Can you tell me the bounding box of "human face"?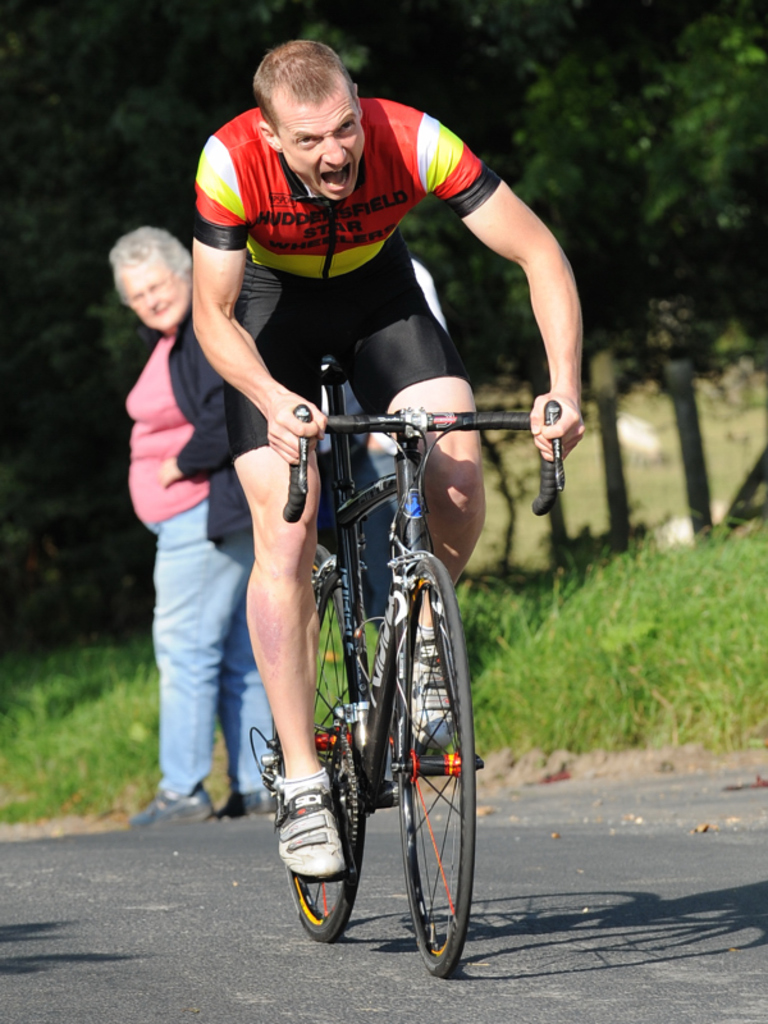
{"x1": 269, "y1": 83, "x2": 362, "y2": 204}.
